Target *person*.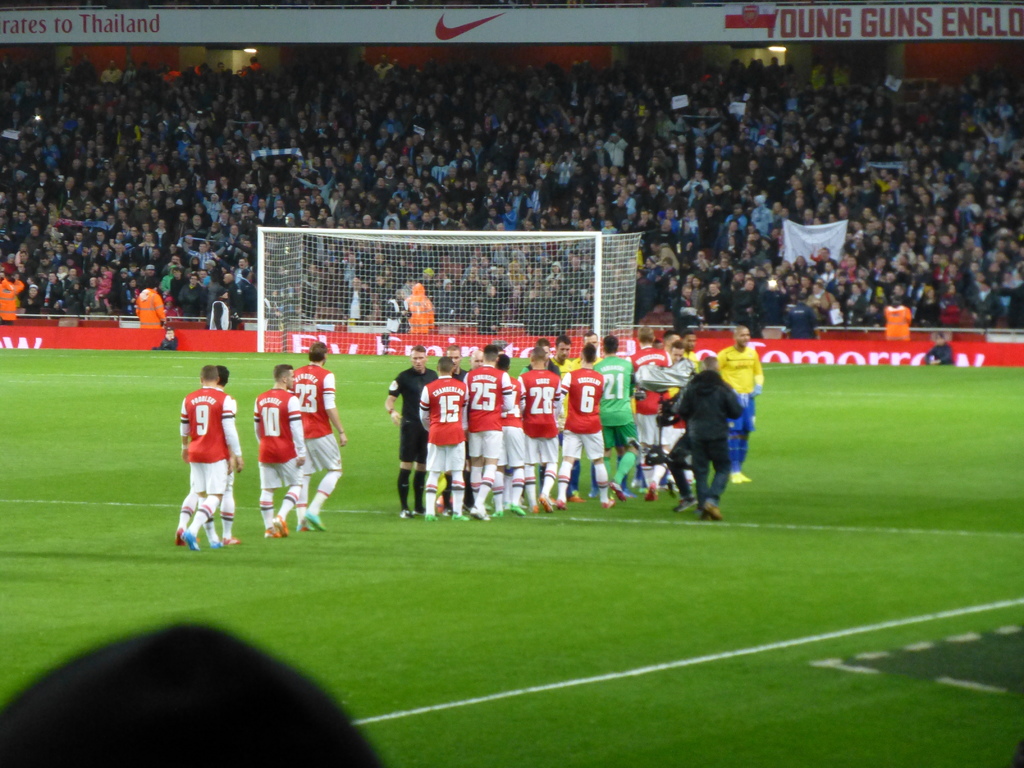
Target region: 660,353,748,529.
